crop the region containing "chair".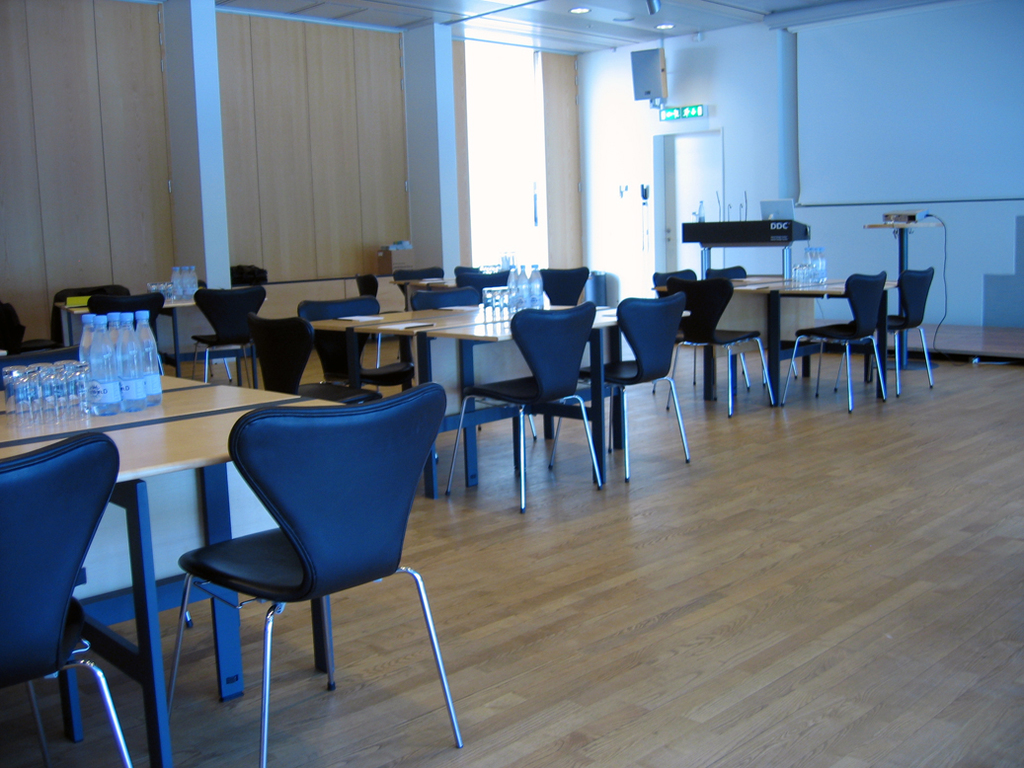
Crop region: 665:274:775:414.
